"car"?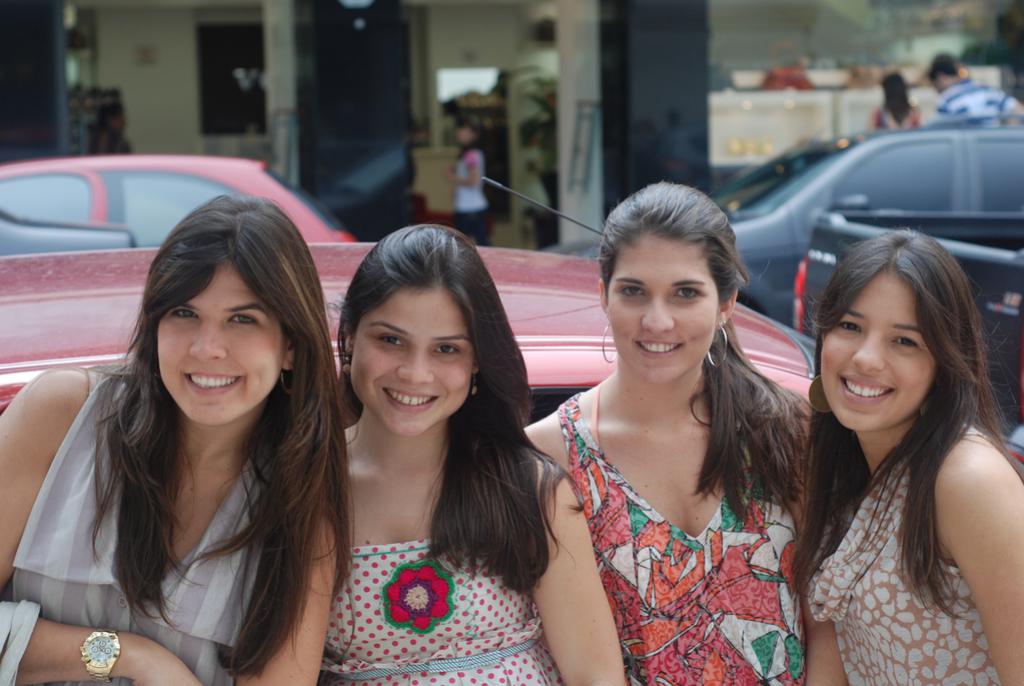
pyautogui.locateOnScreen(0, 178, 1023, 604)
